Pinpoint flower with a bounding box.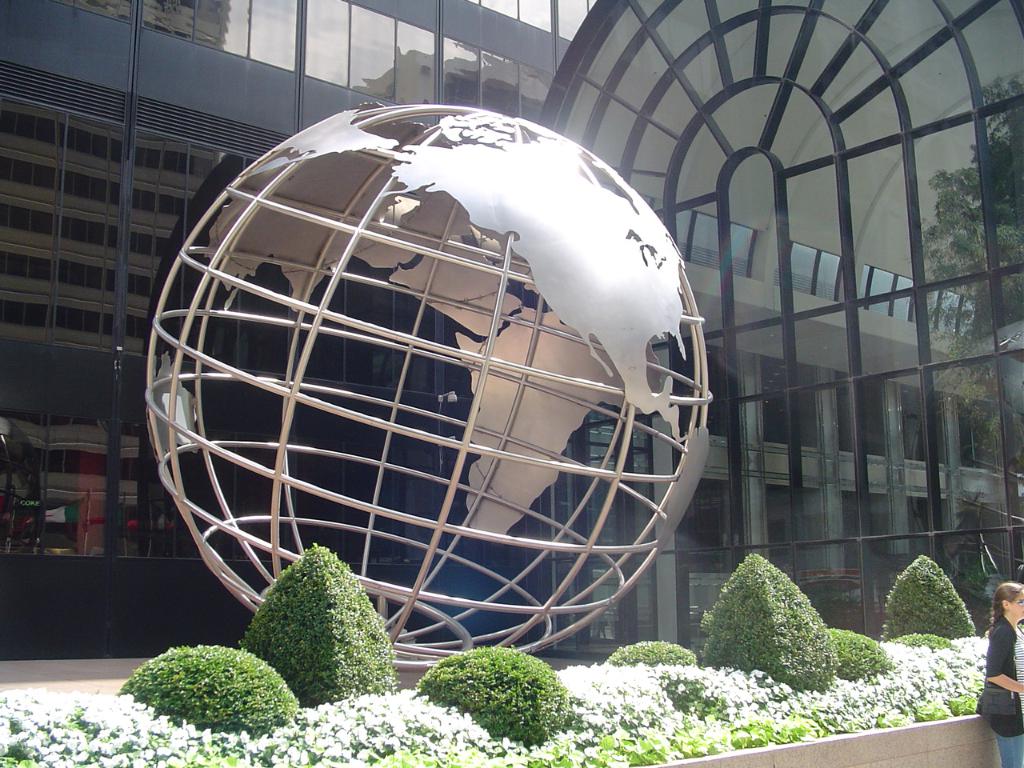
bbox=(0, 693, 253, 767).
